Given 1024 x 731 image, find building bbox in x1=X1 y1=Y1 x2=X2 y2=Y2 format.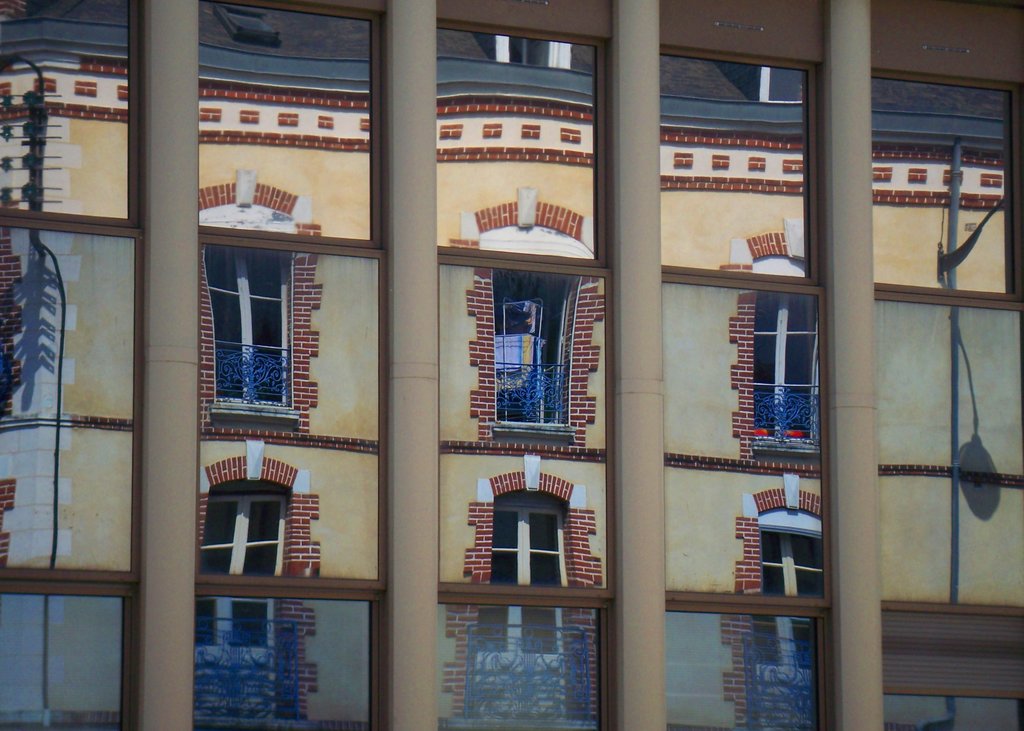
x1=1 y1=0 x2=1014 y2=730.
